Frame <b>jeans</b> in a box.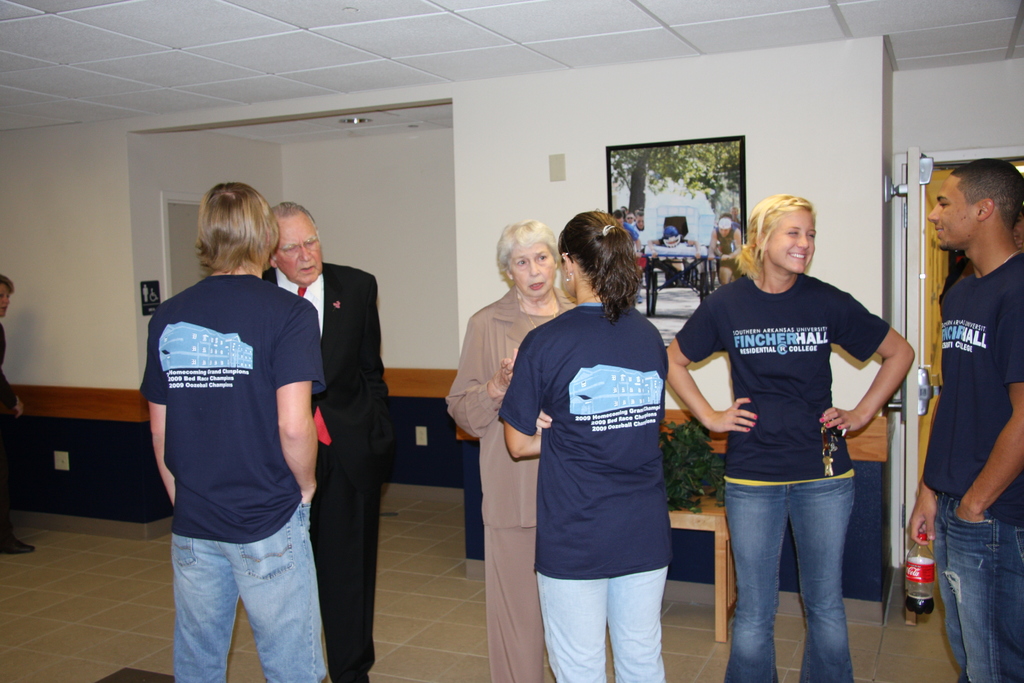
bbox=(169, 507, 328, 682).
